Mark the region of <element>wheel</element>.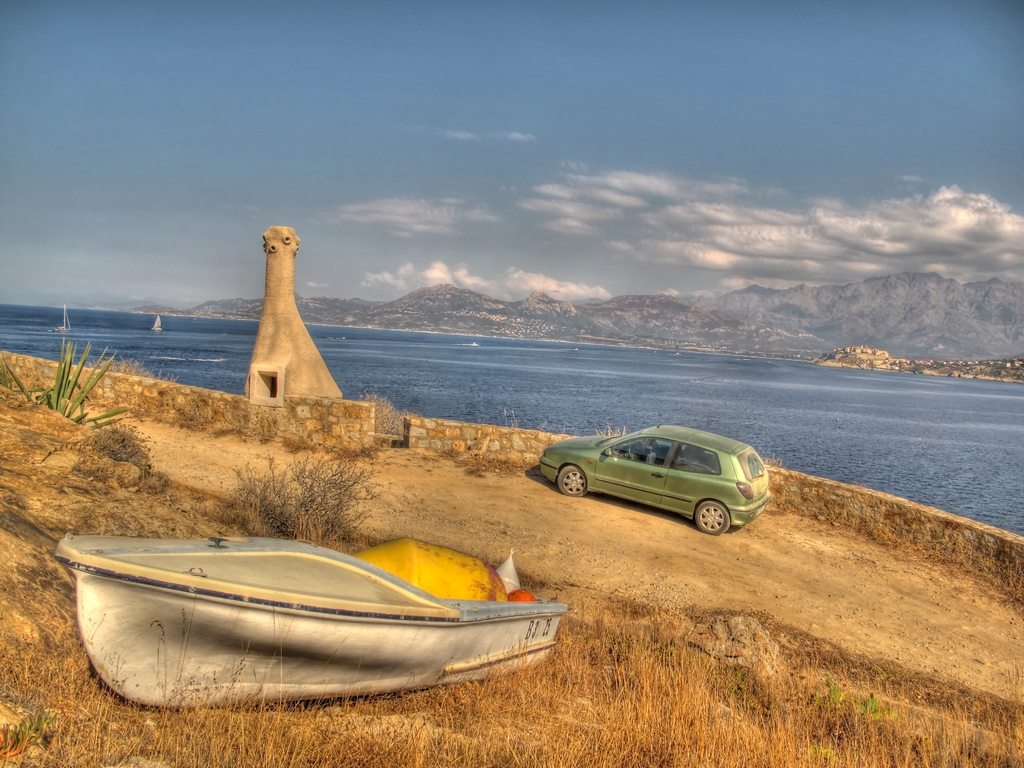
Region: <box>628,444,640,459</box>.
